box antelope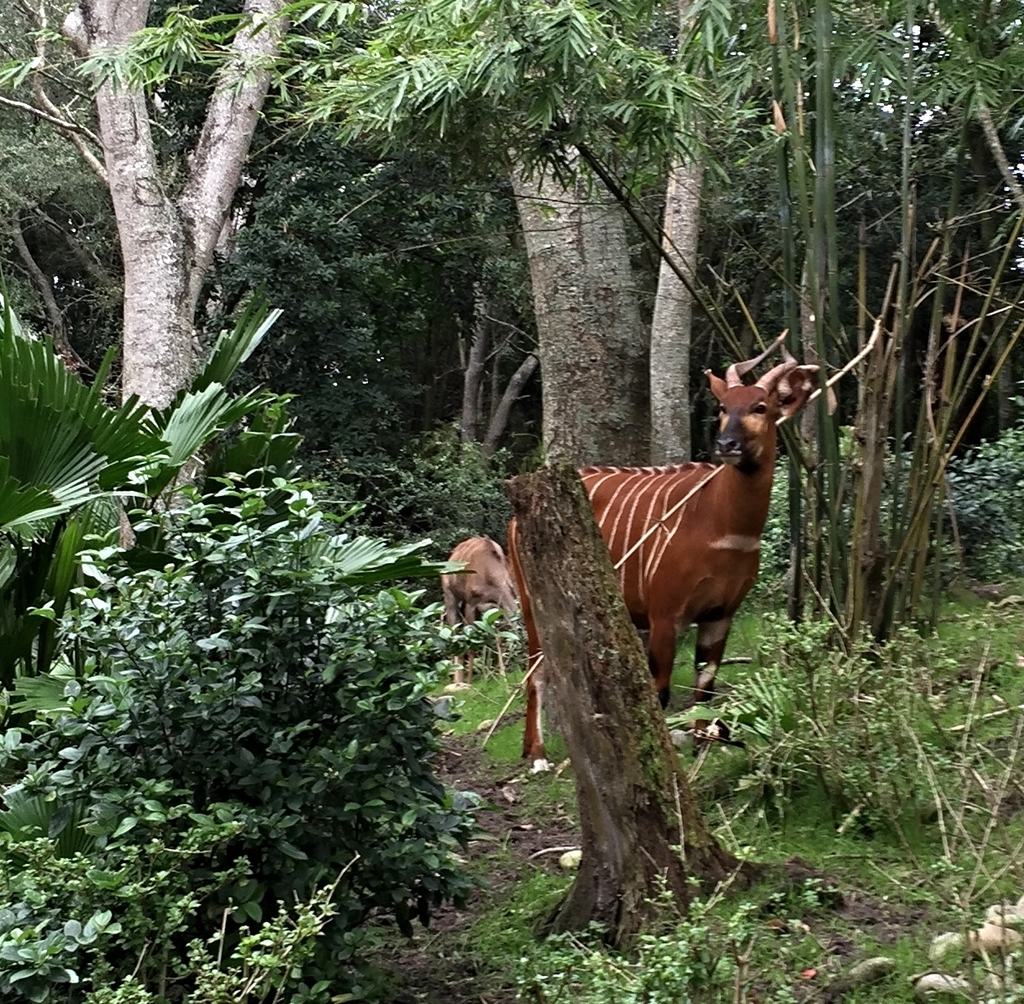
[x1=442, y1=537, x2=523, y2=687]
